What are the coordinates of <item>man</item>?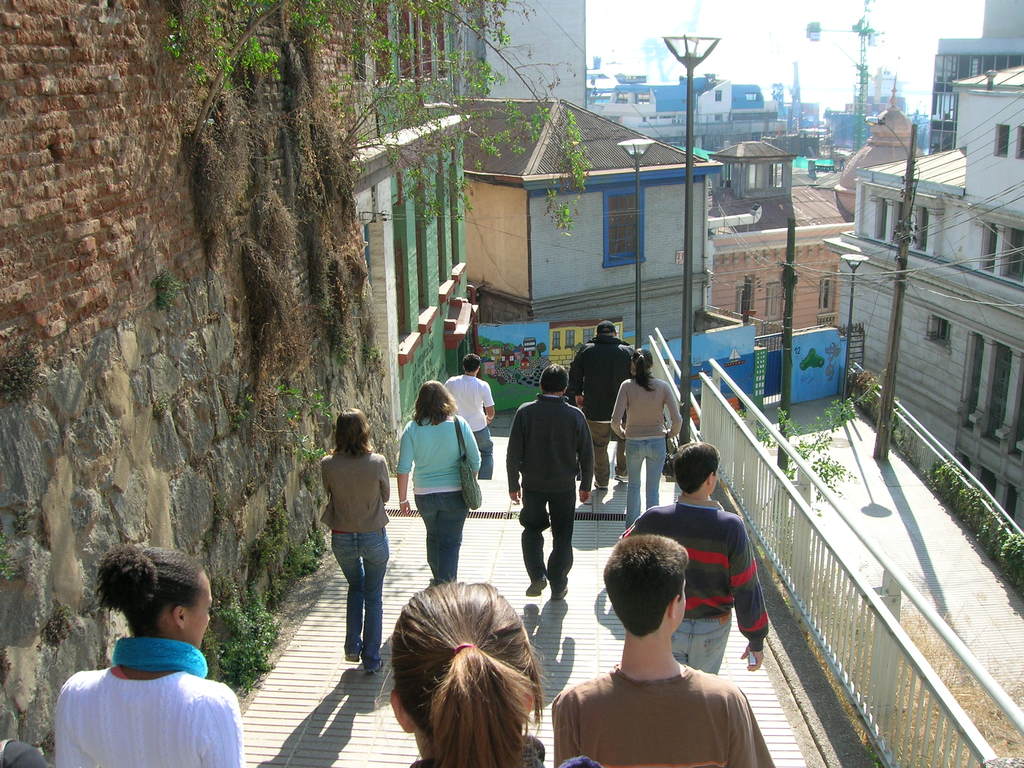
left=442, top=352, right=495, bottom=479.
